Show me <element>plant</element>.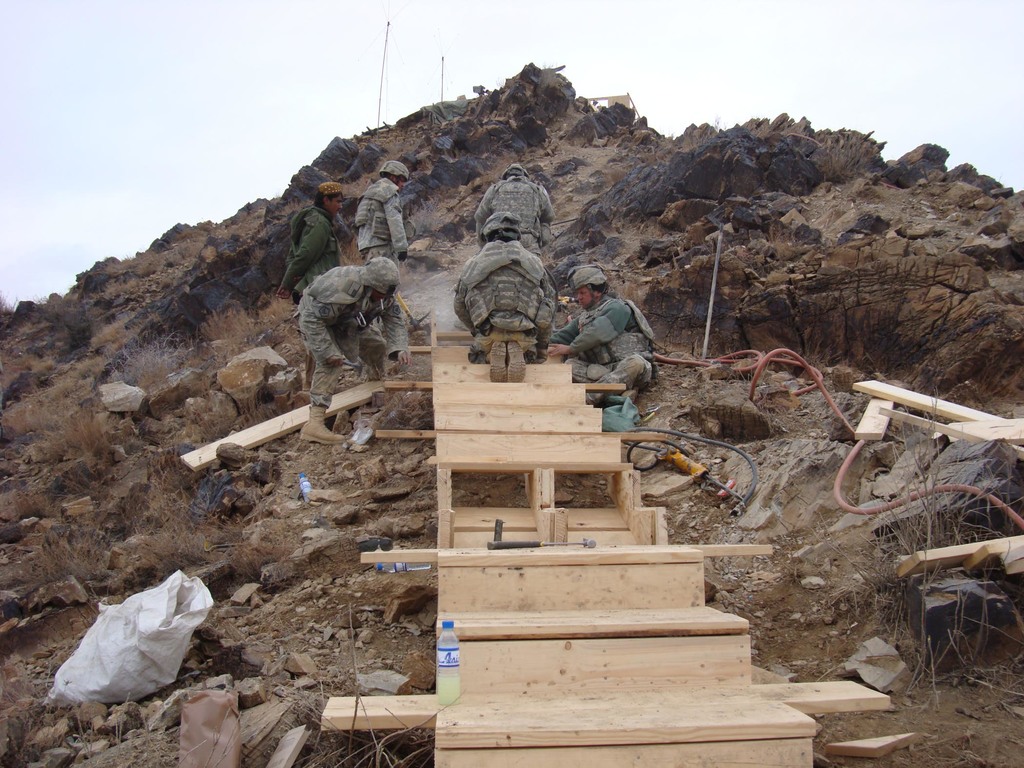
<element>plant</element> is here: left=0, top=292, right=13, bottom=336.
